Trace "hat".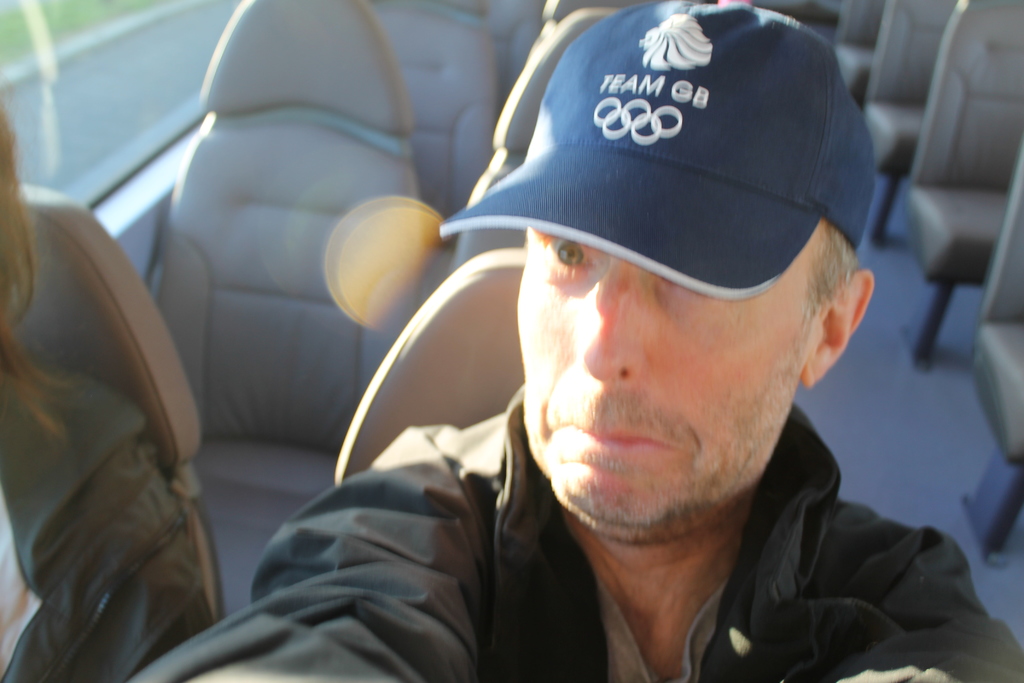
Traced to bbox=(442, 0, 878, 299).
